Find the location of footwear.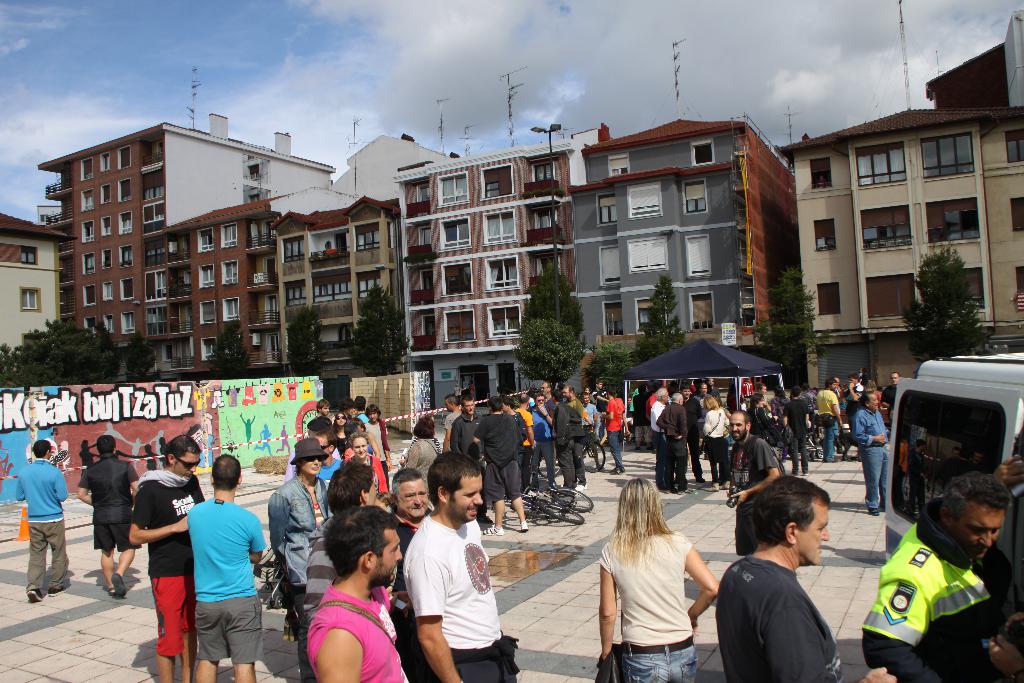
Location: BBox(27, 593, 44, 598).
